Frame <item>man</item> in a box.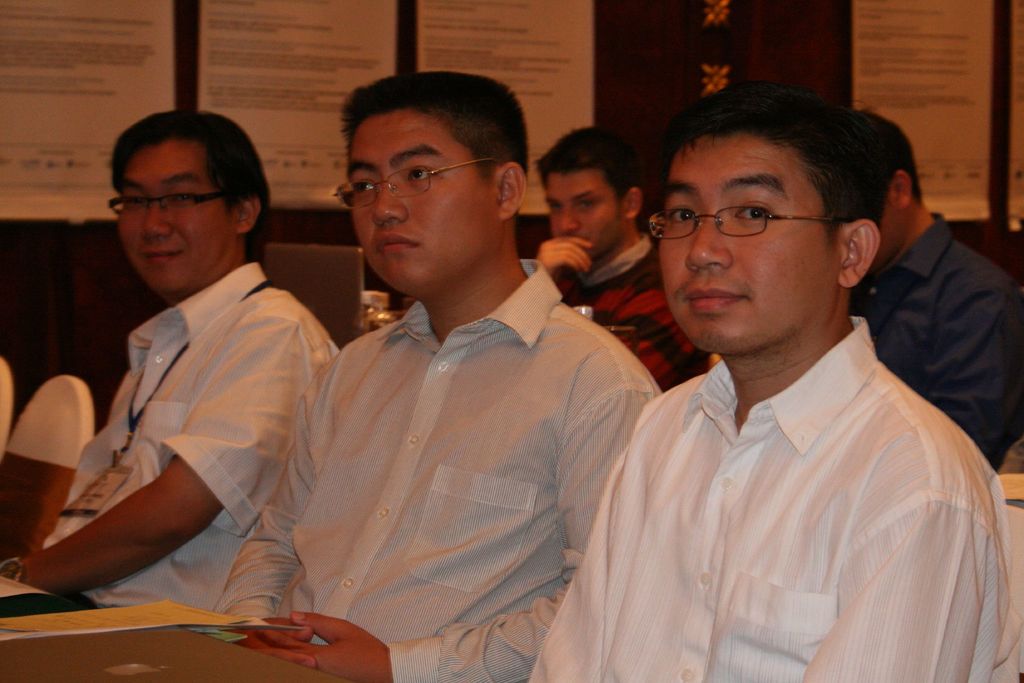
locate(534, 125, 709, 389).
